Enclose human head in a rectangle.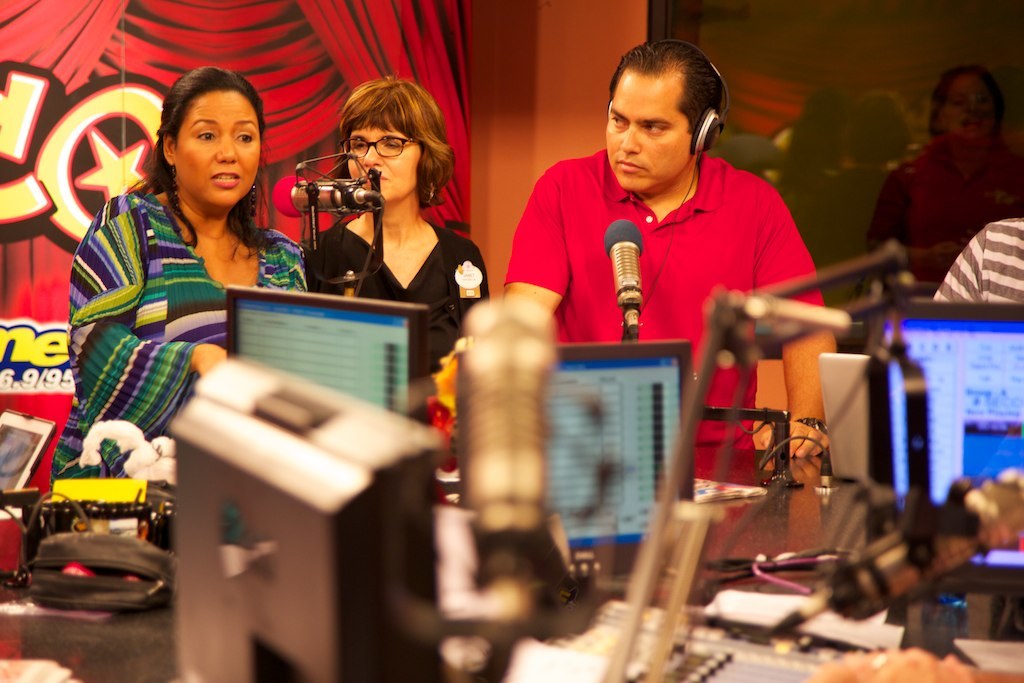
region(598, 40, 740, 190).
